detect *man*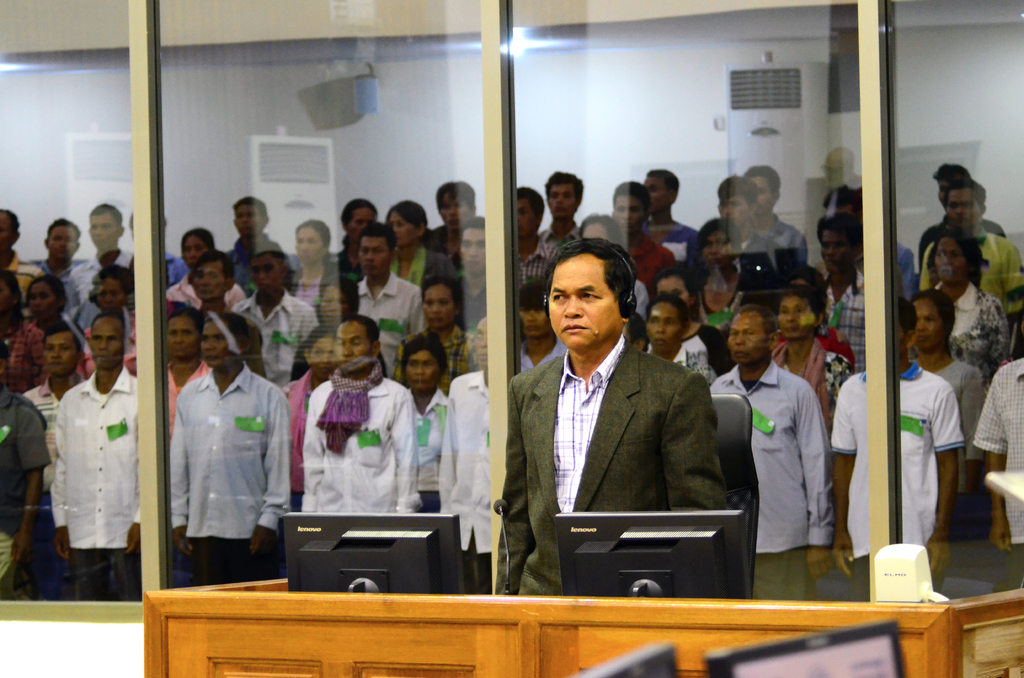
region(921, 174, 1023, 357)
